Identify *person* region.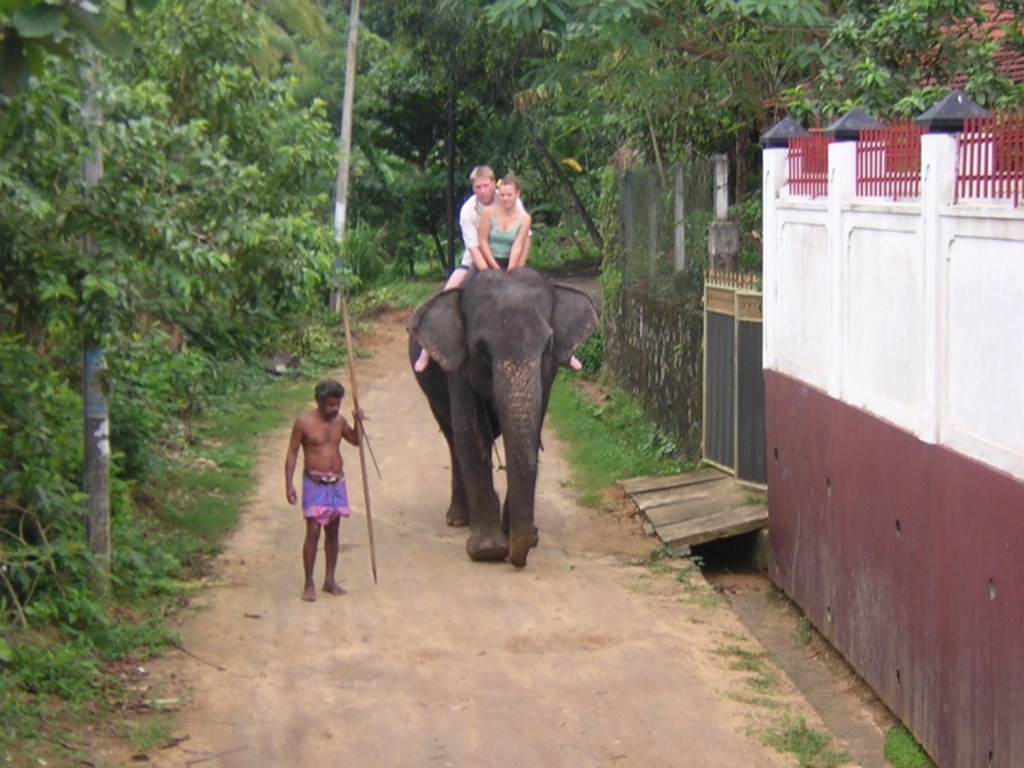
Region: 439,166,535,291.
